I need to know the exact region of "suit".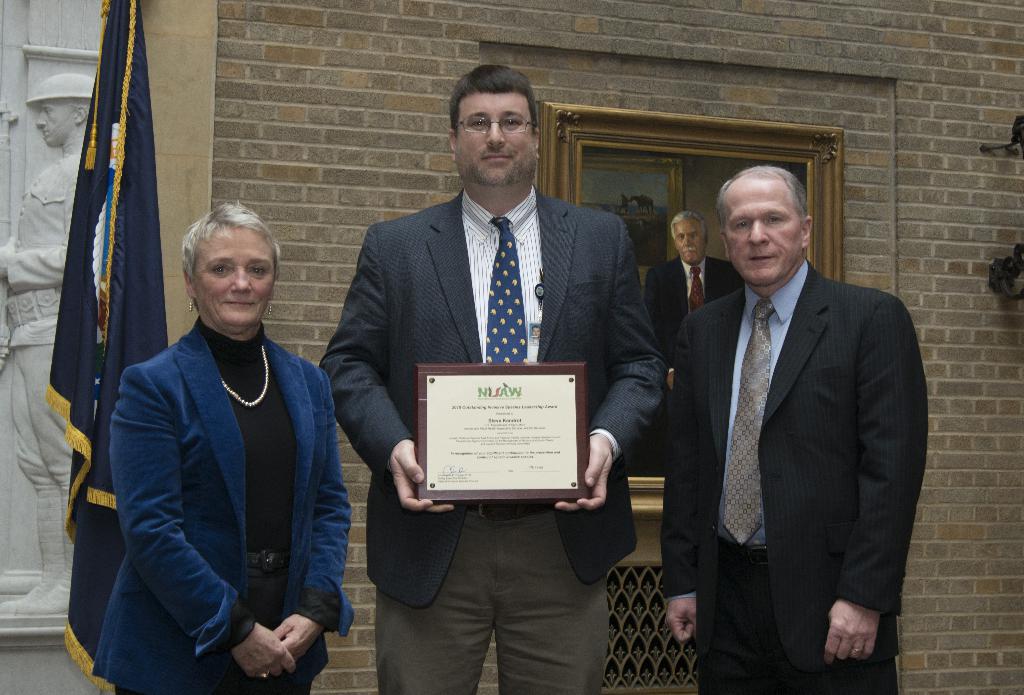
Region: (x1=660, y1=167, x2=930, y2=694).
